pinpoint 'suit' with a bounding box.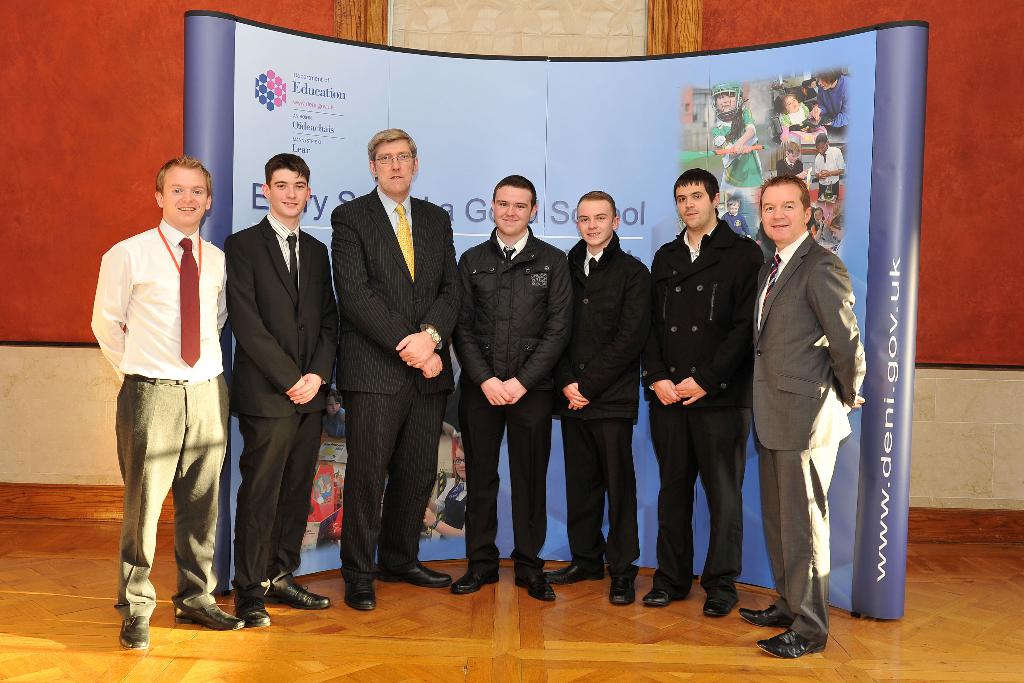
225 218 336 597.
